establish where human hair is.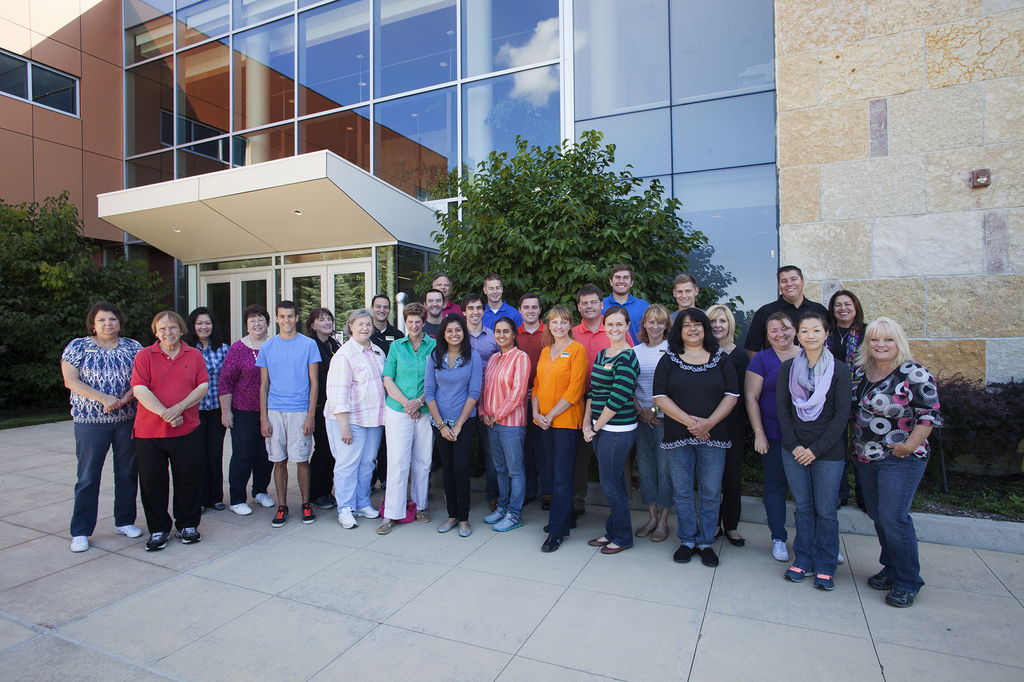
Established at [x1=518, y1=293, x2=541, y2=318].
